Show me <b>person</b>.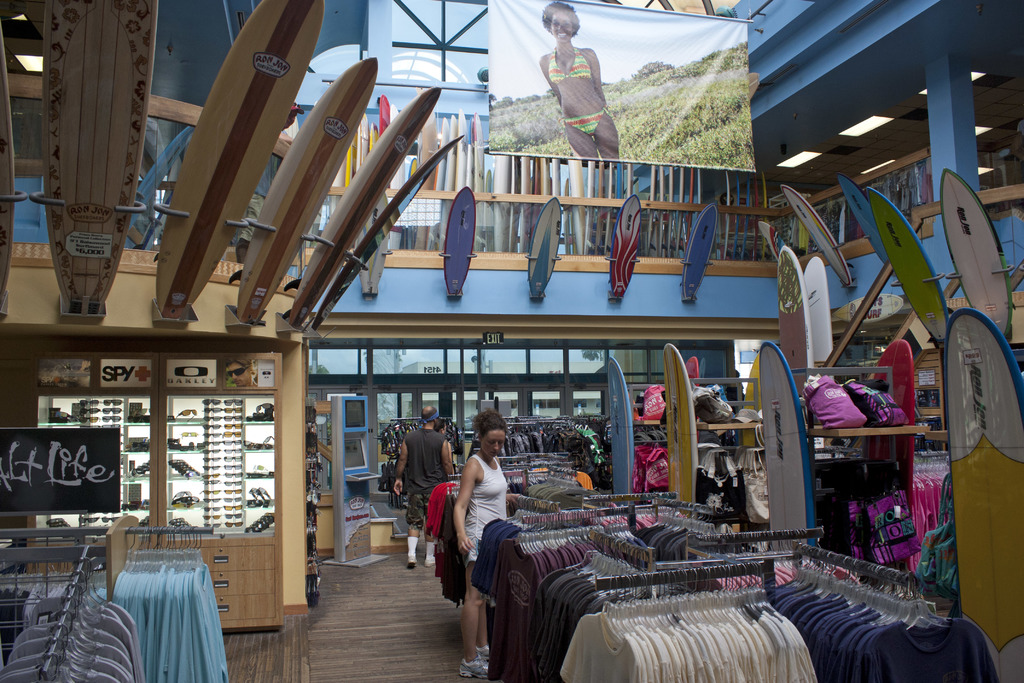
<b>person</b> is here: x1=390, y1=407, x2=455, y2=569.
